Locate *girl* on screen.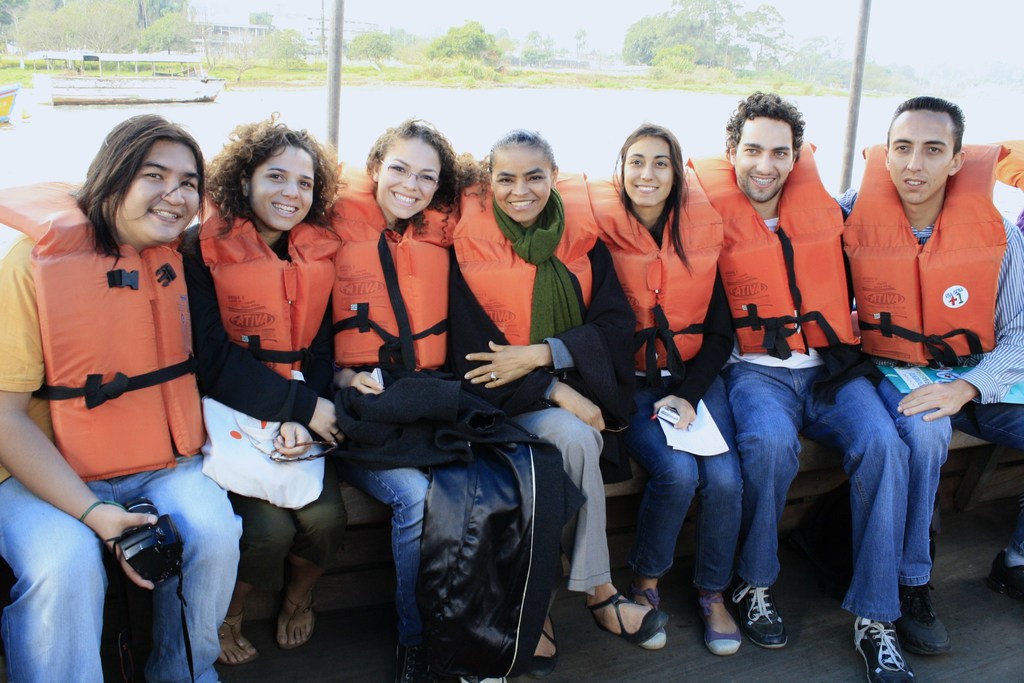
On screen at BBox(321, 121, 460, 682).
